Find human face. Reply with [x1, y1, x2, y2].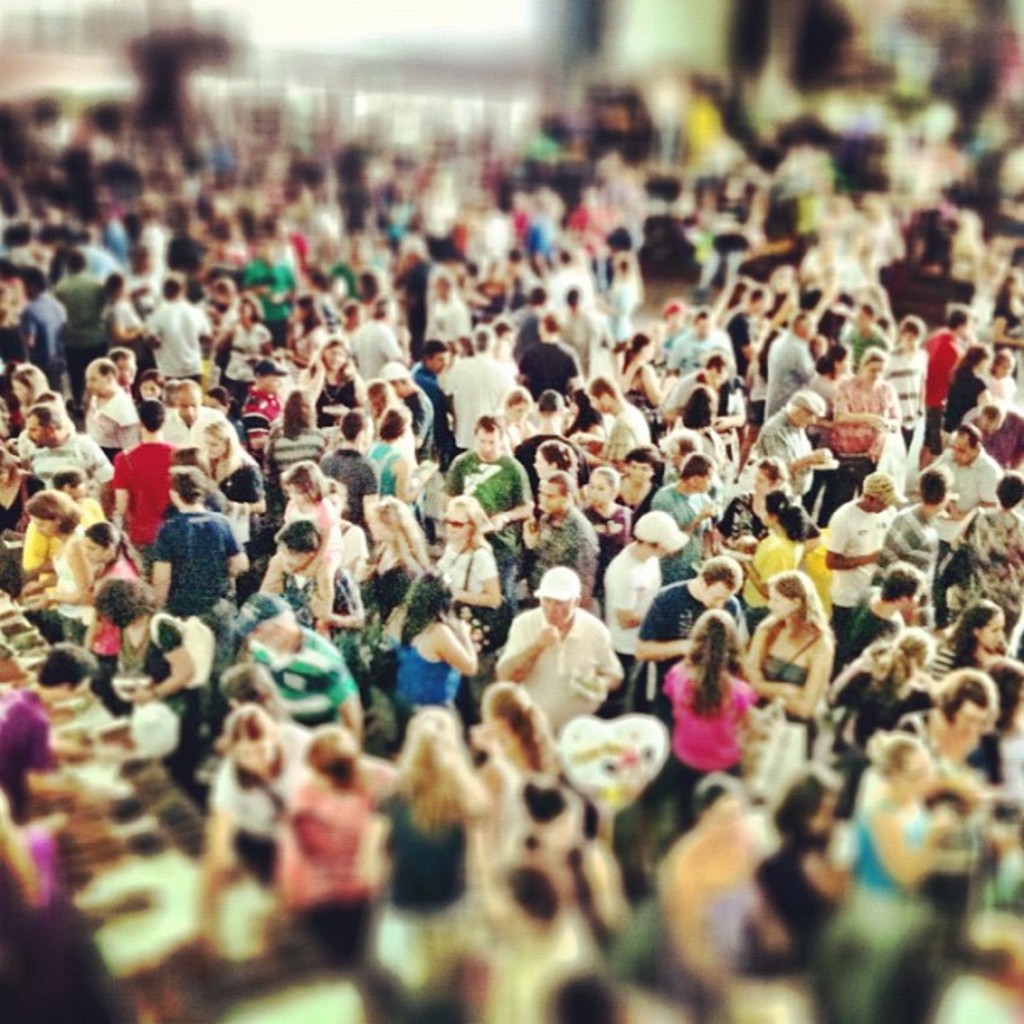
[283, 477, 311, 507].
